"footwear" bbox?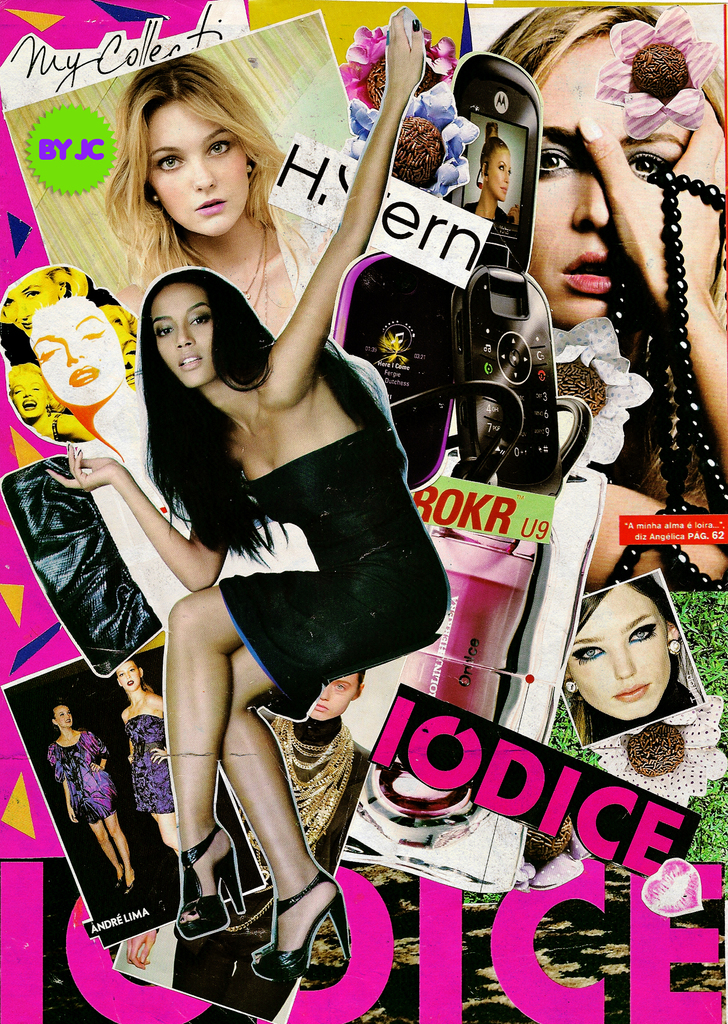
123,868,135,895
